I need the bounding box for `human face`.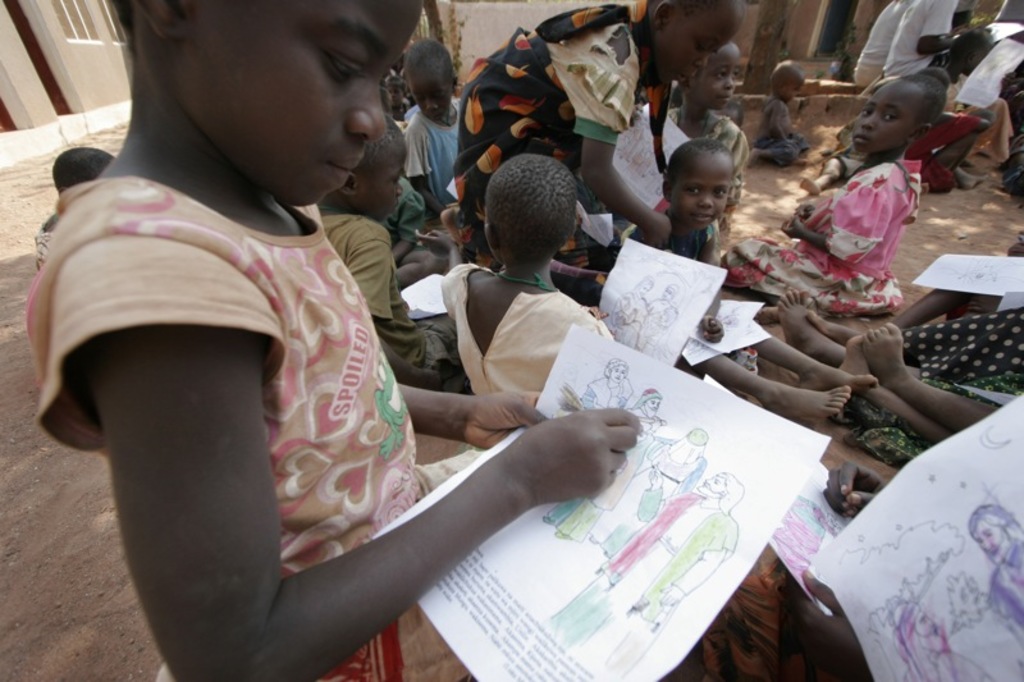
Here it is: rect(972, 517, 1012, 563).
